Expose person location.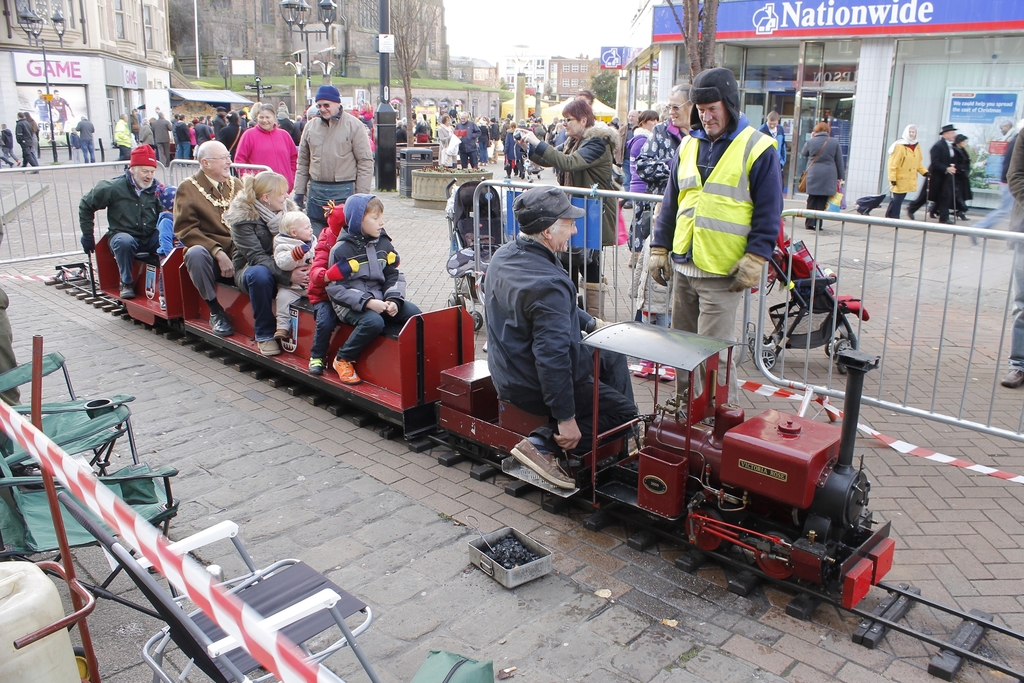
Exposed at (150,183,183,259).
